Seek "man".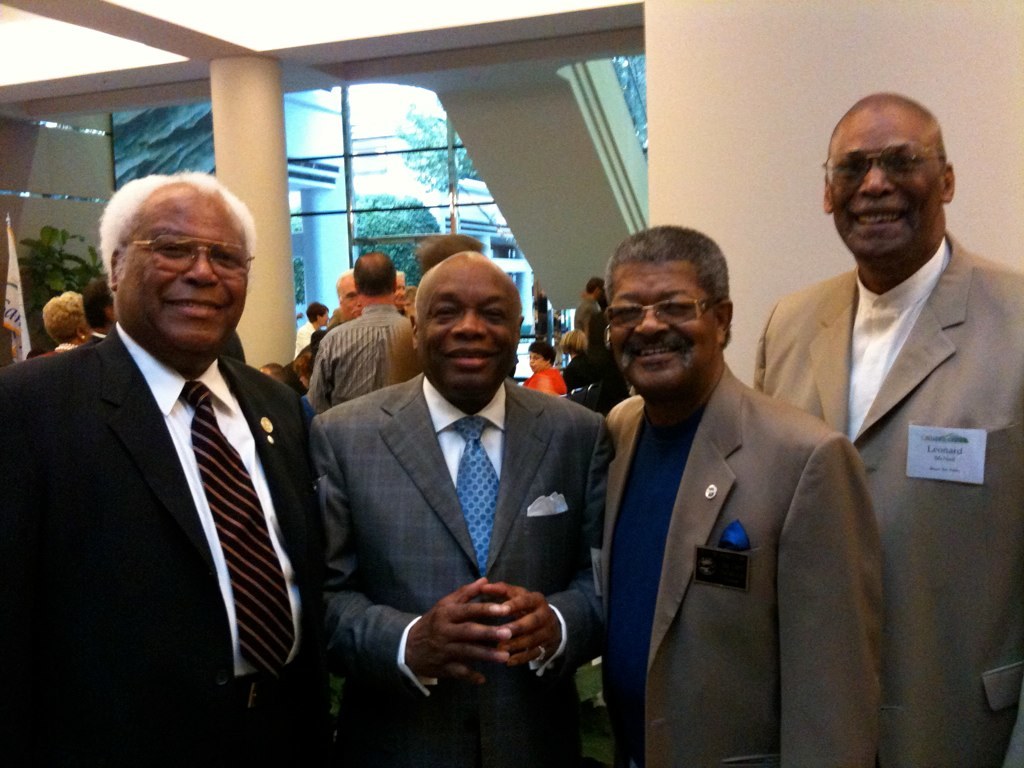
(x1=756, y1=93, x2=1023, y2=767).
